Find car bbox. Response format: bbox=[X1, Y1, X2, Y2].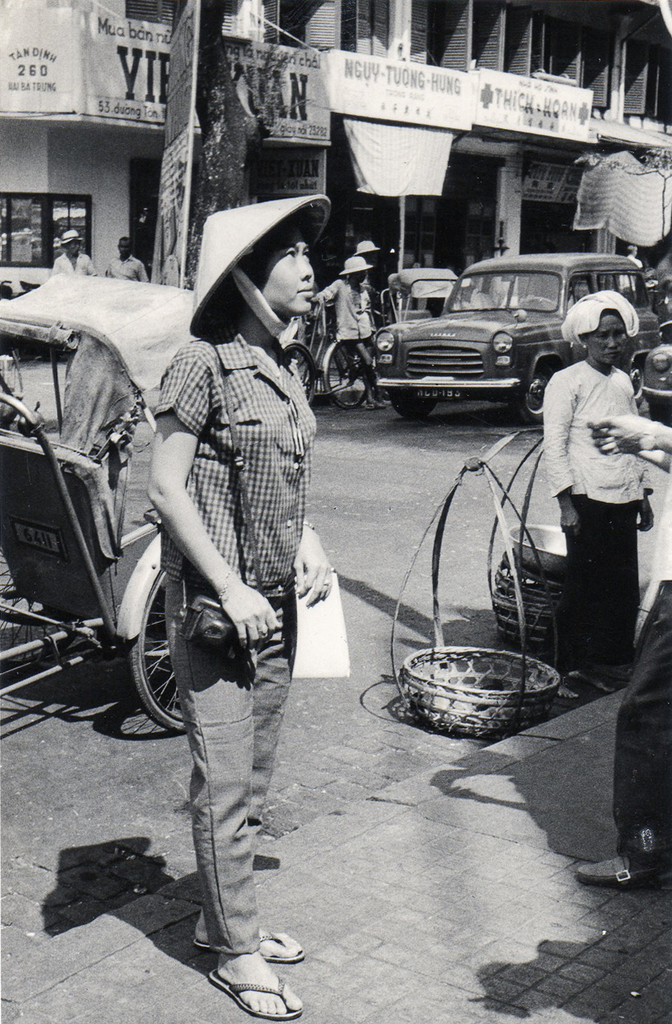
bbox=[369, 251, 635, 414].
